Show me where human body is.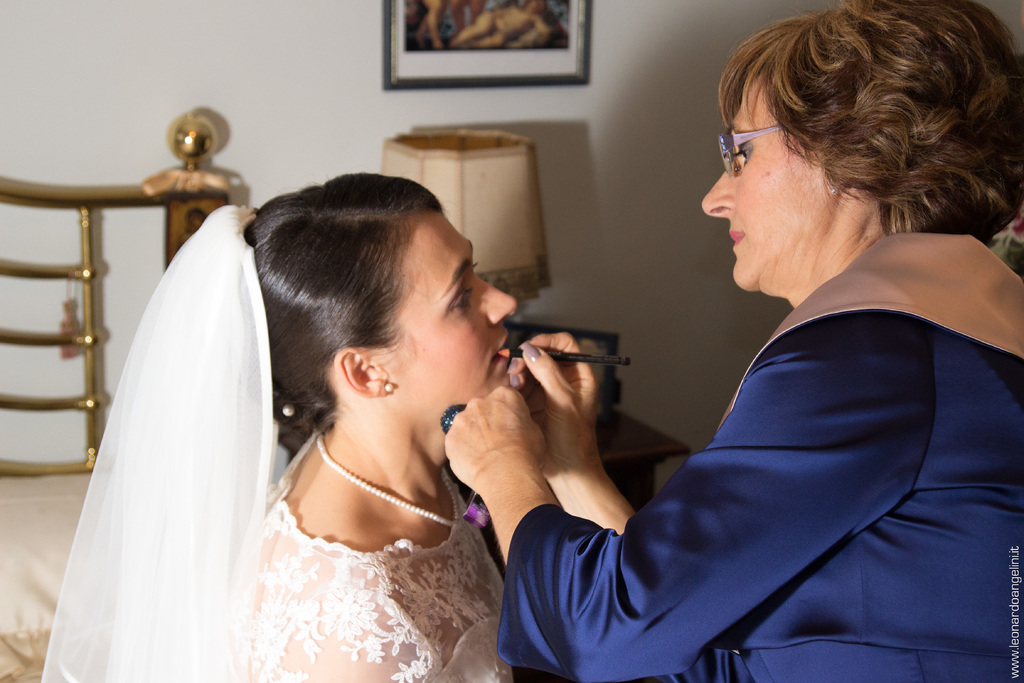
human body is at select_region(424, 0, 1023, 682).
